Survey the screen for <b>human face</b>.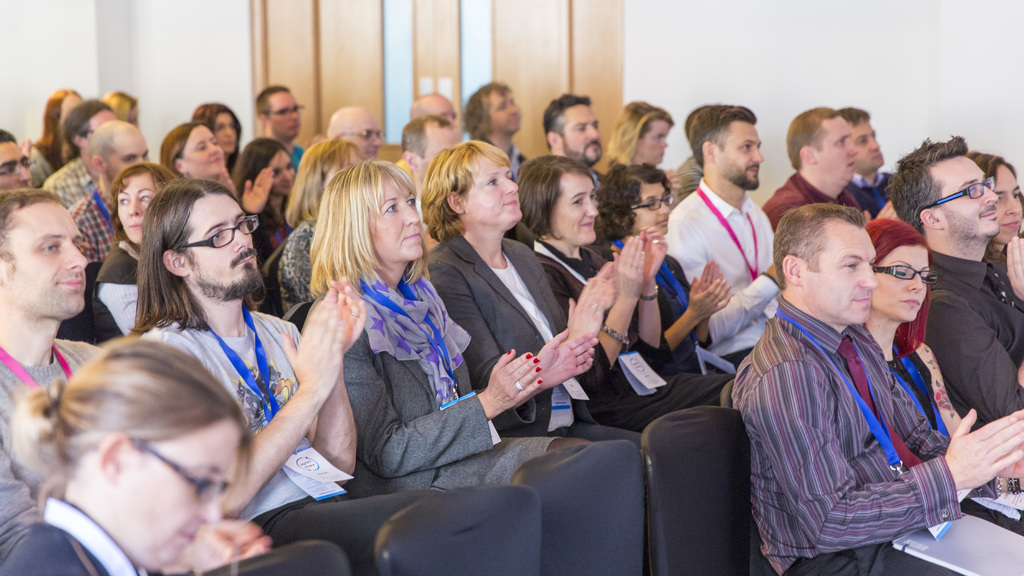
Survey found: box(118, 170, 155, 242).
